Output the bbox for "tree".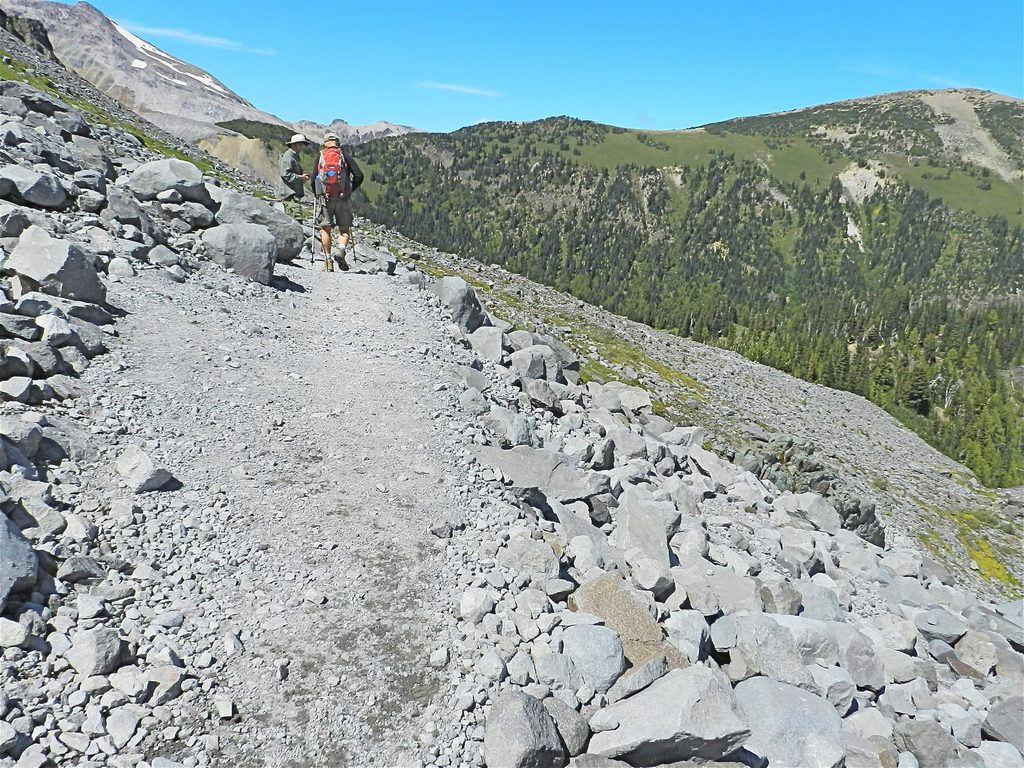
(left=557, top=143, right=569, bottom=149).
